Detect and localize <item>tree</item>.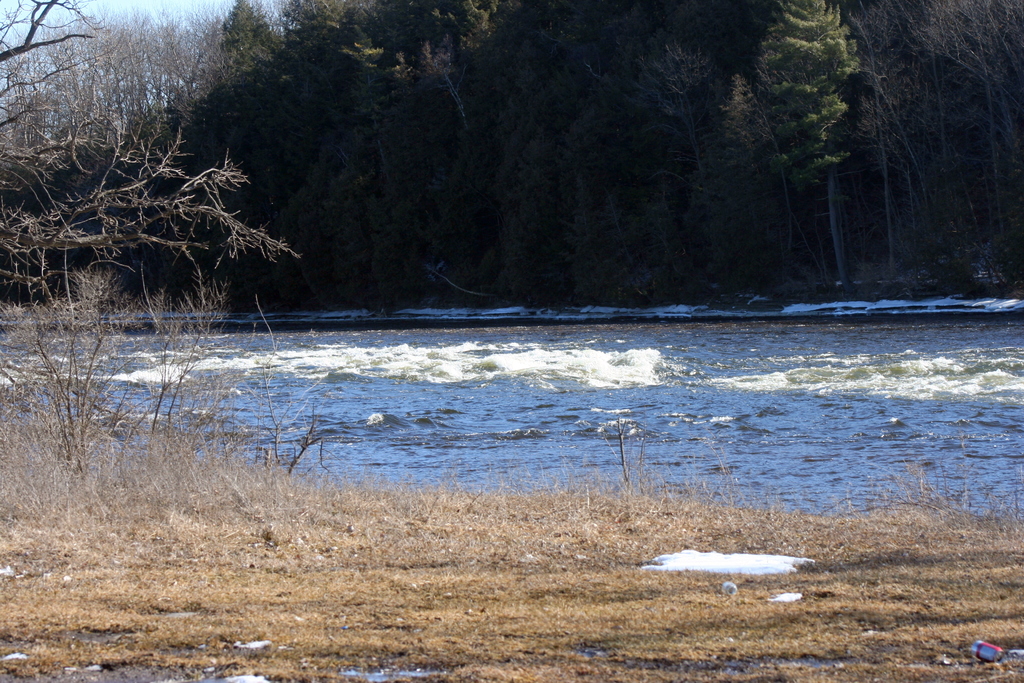
Localized at (588, 48, 761, 284).
